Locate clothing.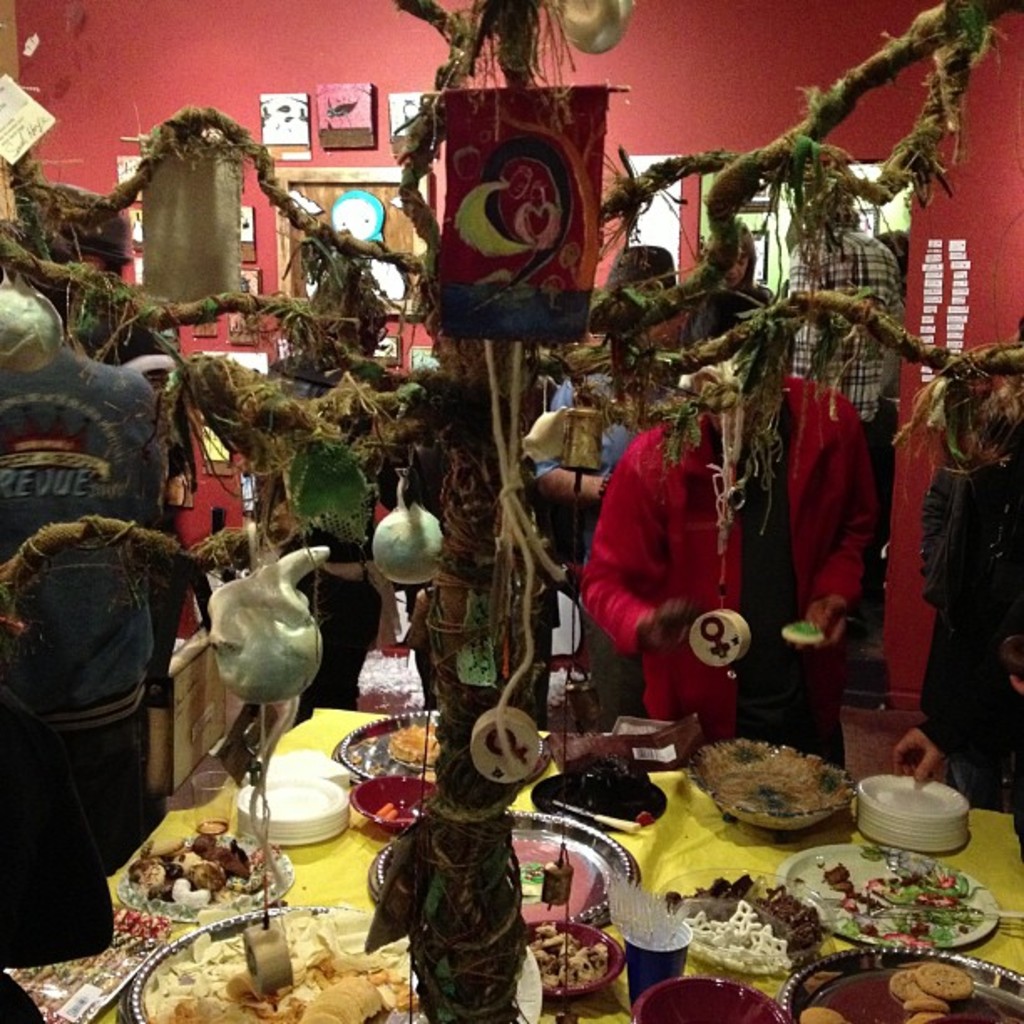
Bounding box: (left=780, top=214, right=899, bottom=564).
